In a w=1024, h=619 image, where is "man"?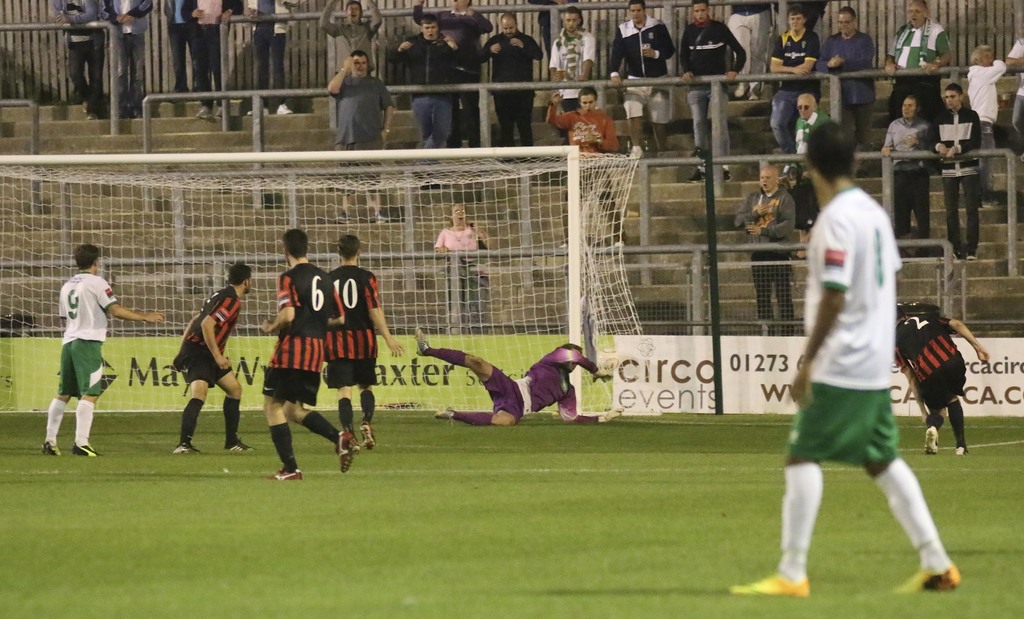
(327,43,397,223).
